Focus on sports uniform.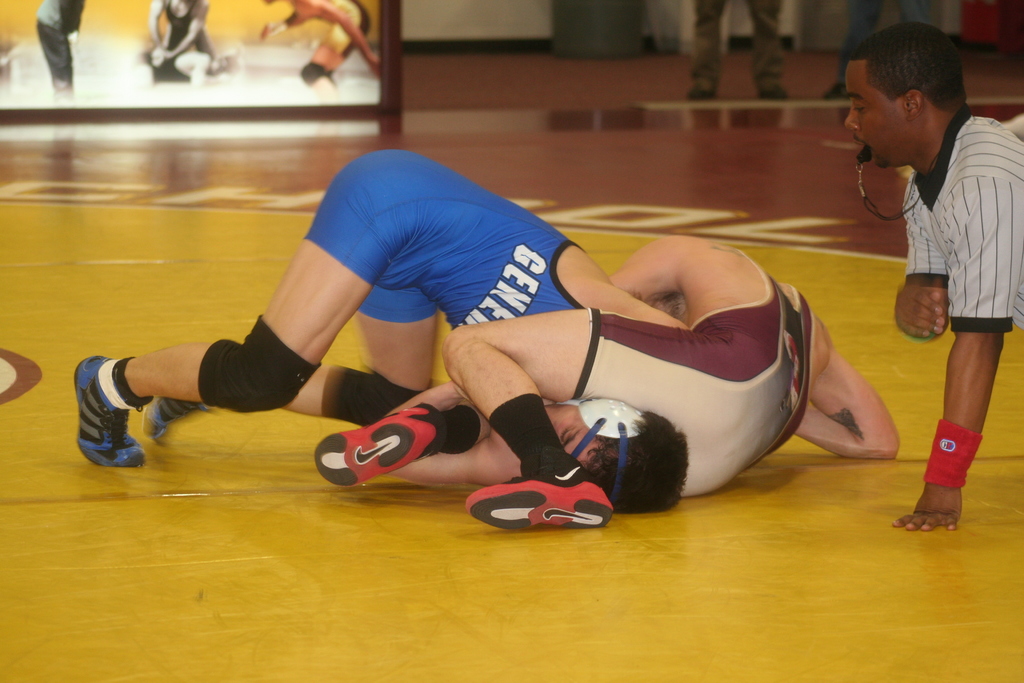
Focused at <box>315,247,810,530</box>.
